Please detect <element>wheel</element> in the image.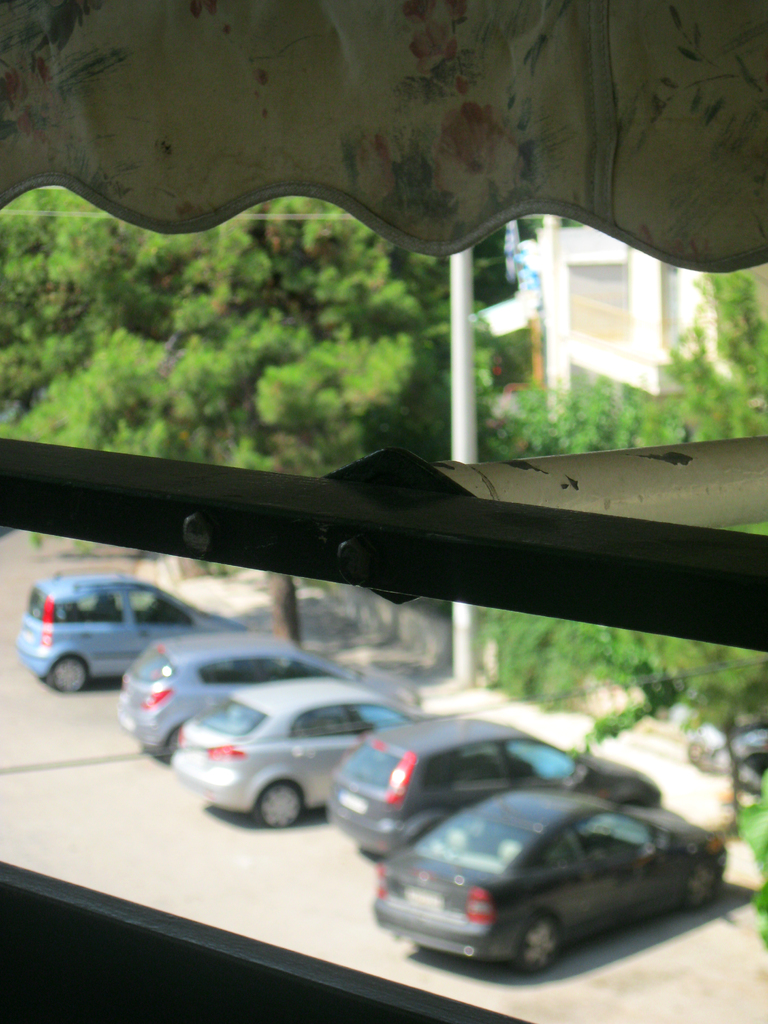
crop(55, 659, 90, 694).
